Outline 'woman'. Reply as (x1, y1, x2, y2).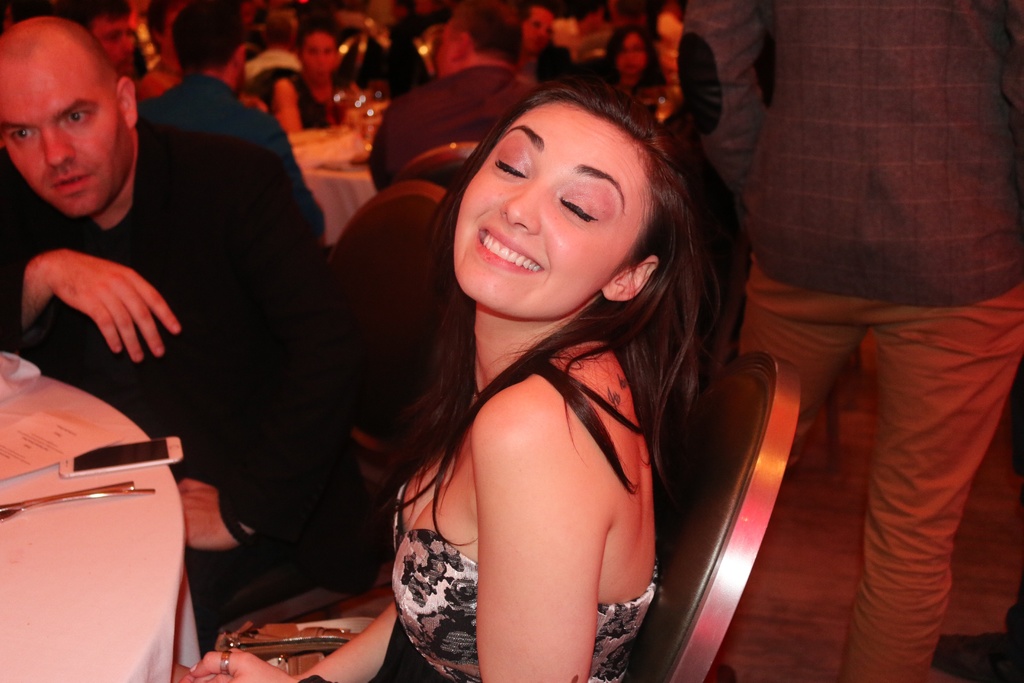
(269, 33, 808, 682).
